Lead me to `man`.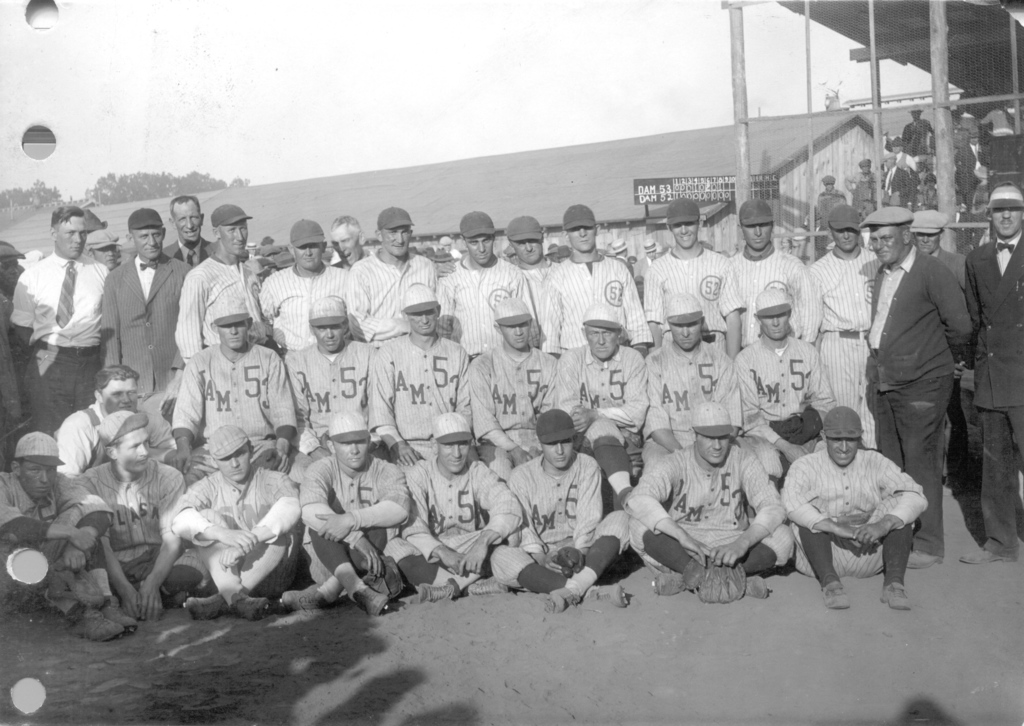
Lead to locate(52, 368, 181, 480).
